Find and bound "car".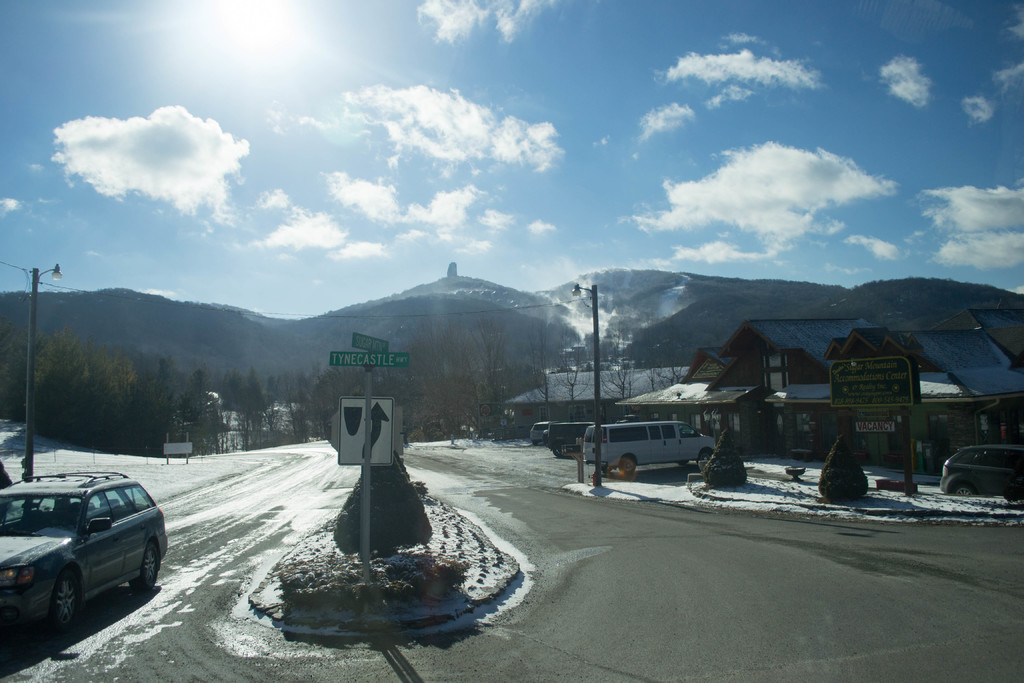
Bound: [620,413,637,425].
